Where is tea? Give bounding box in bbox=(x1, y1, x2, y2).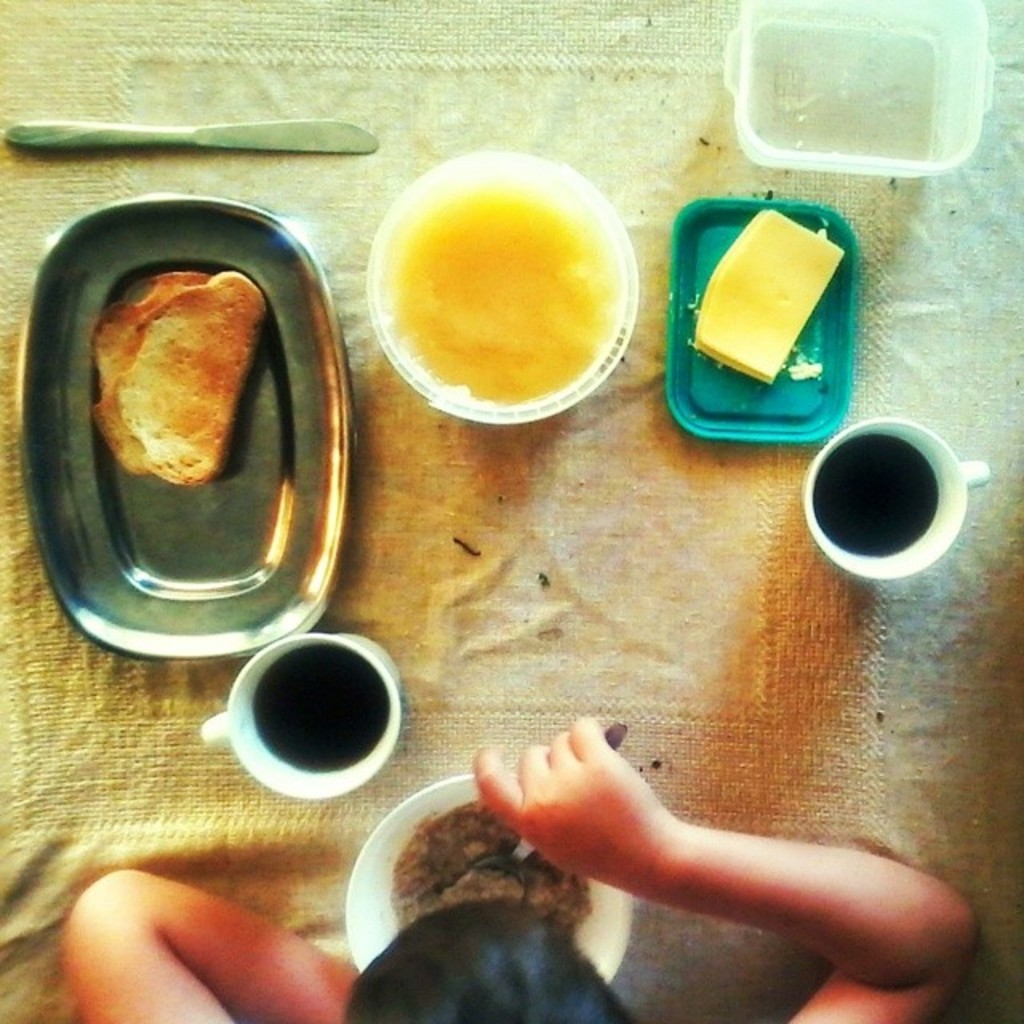
bbox=(251, 650, 390, 774).
